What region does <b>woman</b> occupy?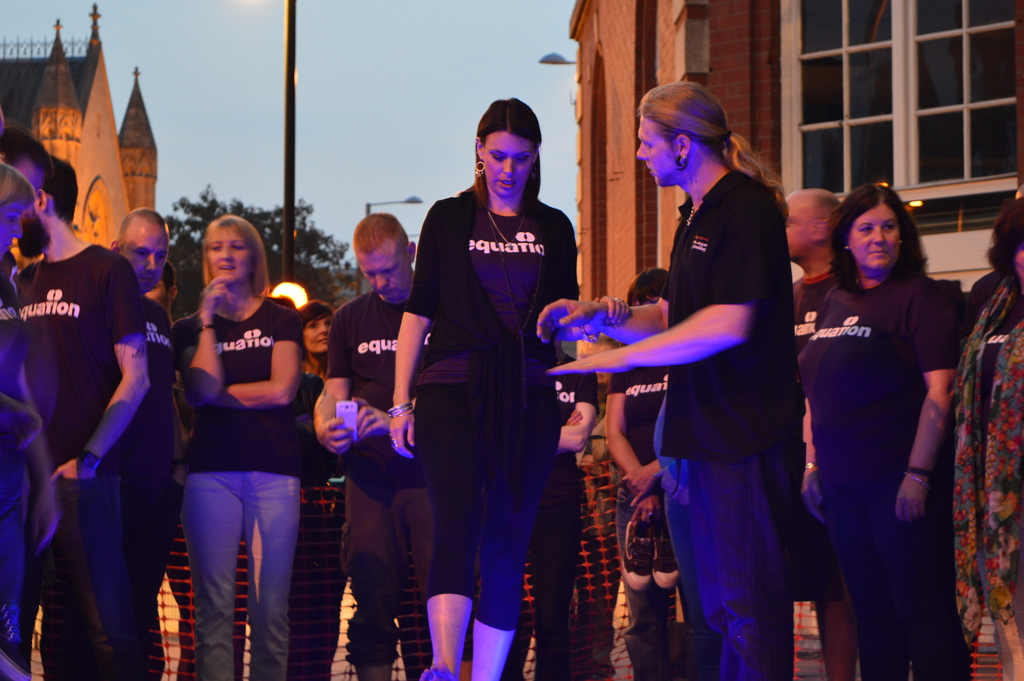
x1=392, y1=95, x2=630, y2=680.
